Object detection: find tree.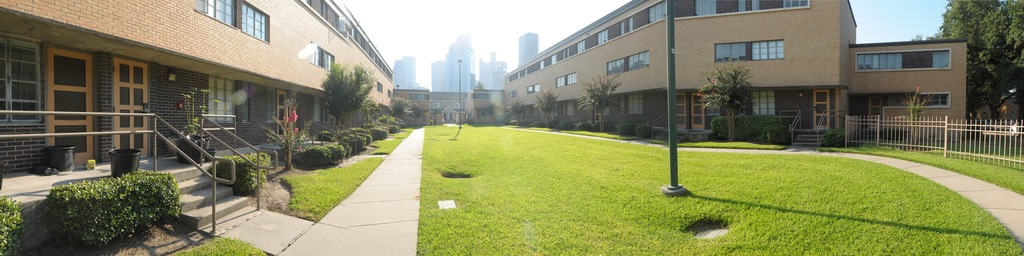
pyautogui.locateOnScreen(298, 49, 372, 125).
